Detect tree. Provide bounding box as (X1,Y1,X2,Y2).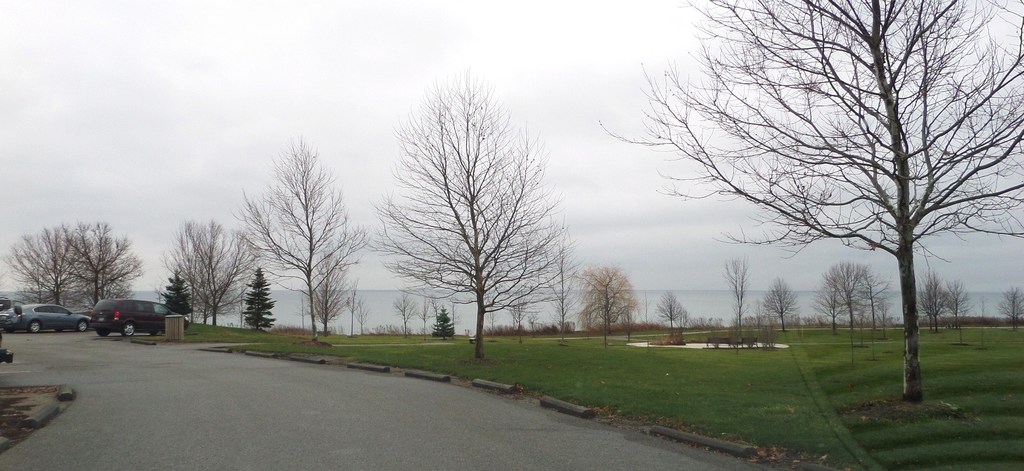
(391,287,414,336).
